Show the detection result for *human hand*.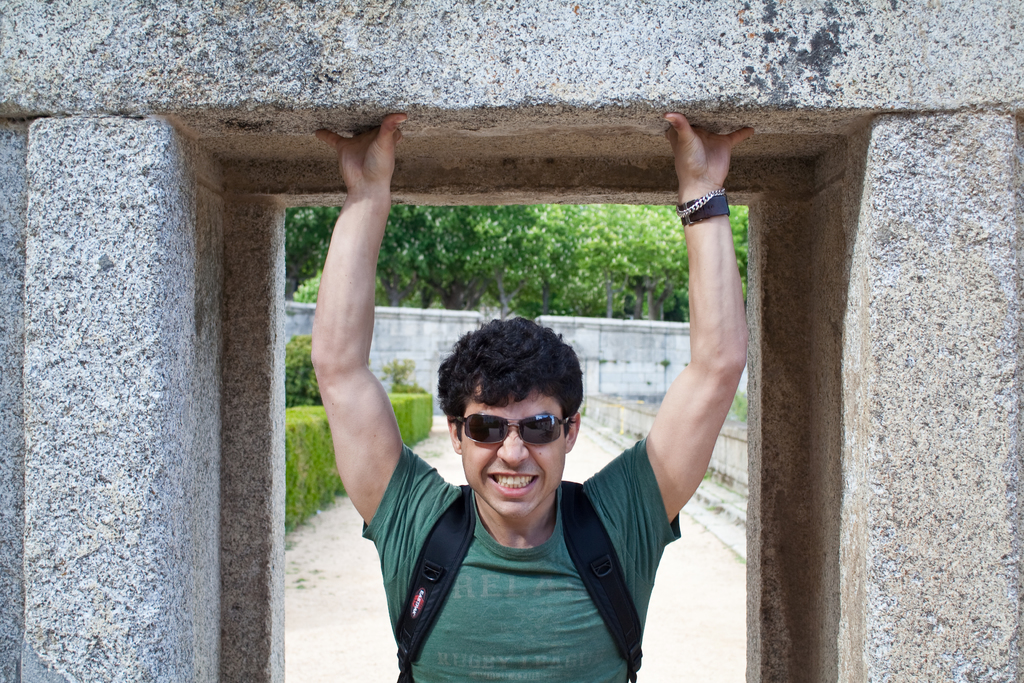
x1=330, y1=113, x2=402, y2=217.
